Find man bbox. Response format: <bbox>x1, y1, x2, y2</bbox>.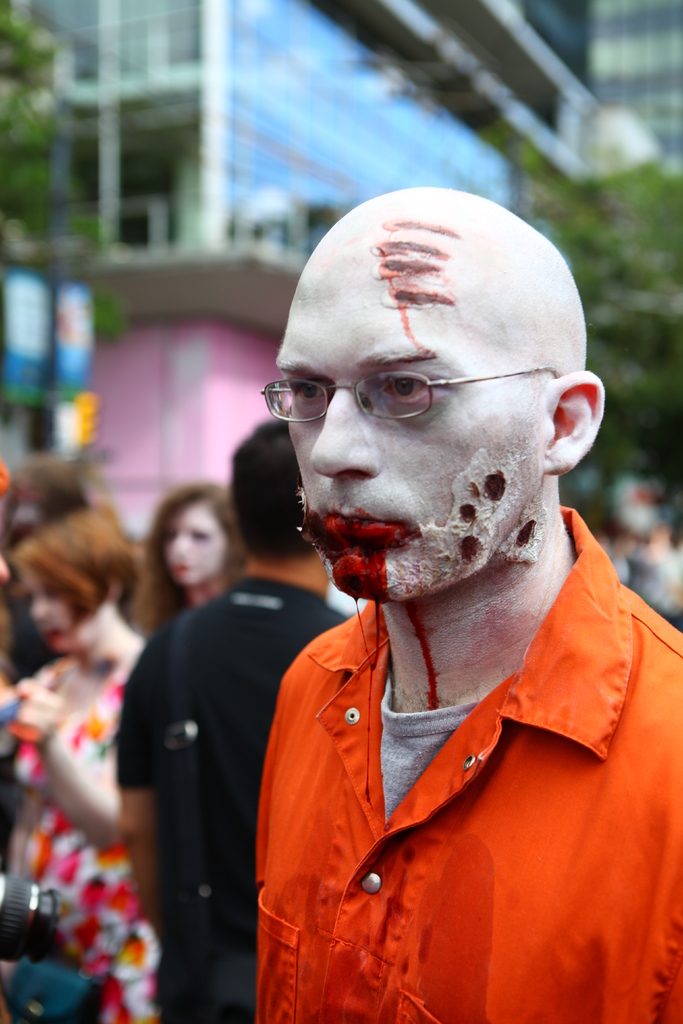
<bbox>249, 187, 682, 1023</bbox>.
